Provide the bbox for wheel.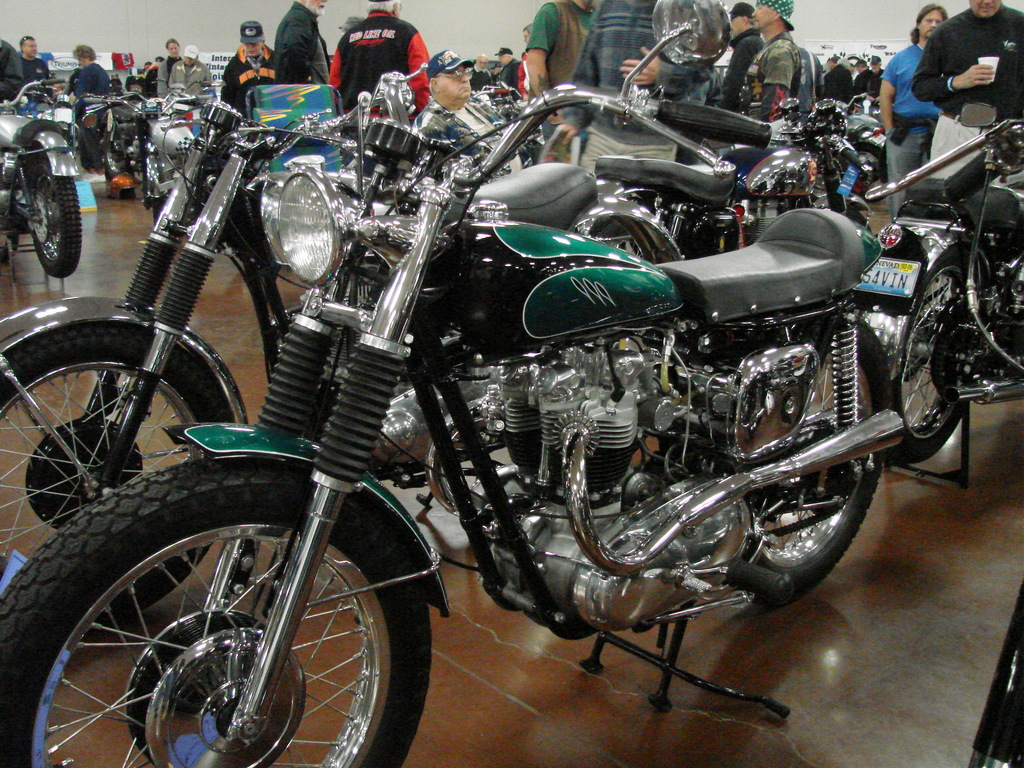
bbox(740, 314, 898, 603).
